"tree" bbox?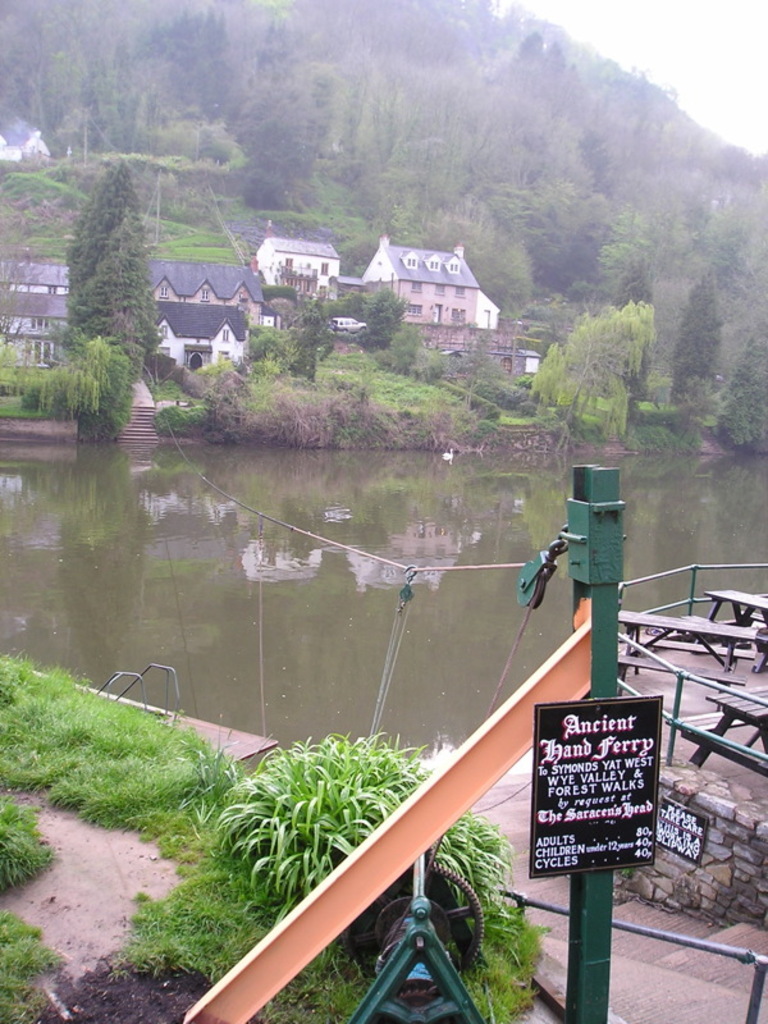
664:106:704:215
